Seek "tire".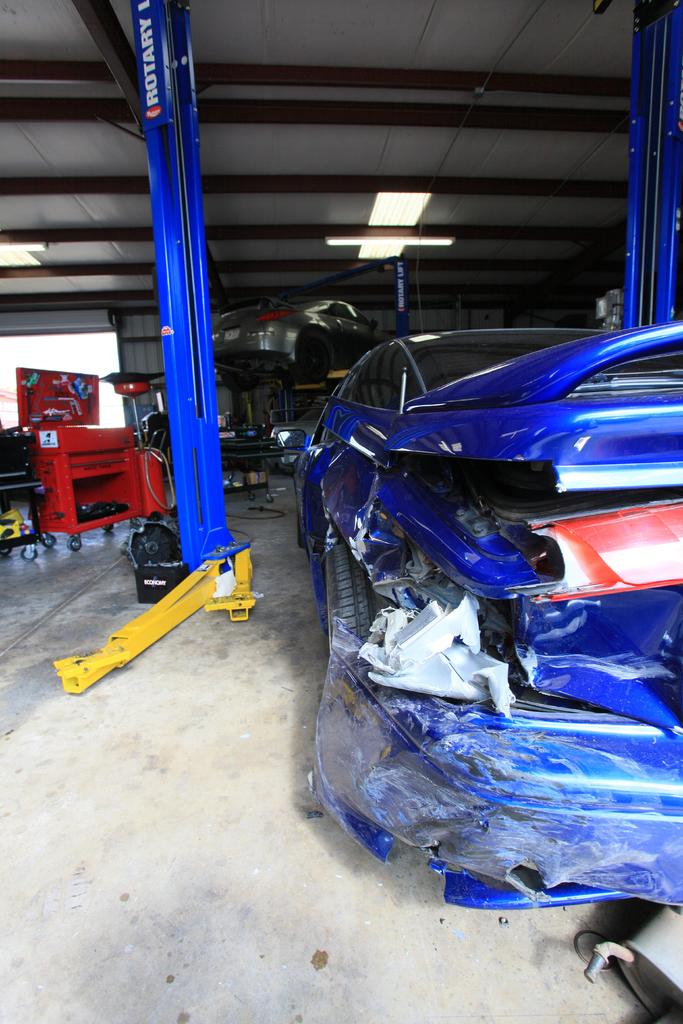
120/542/130/556.
